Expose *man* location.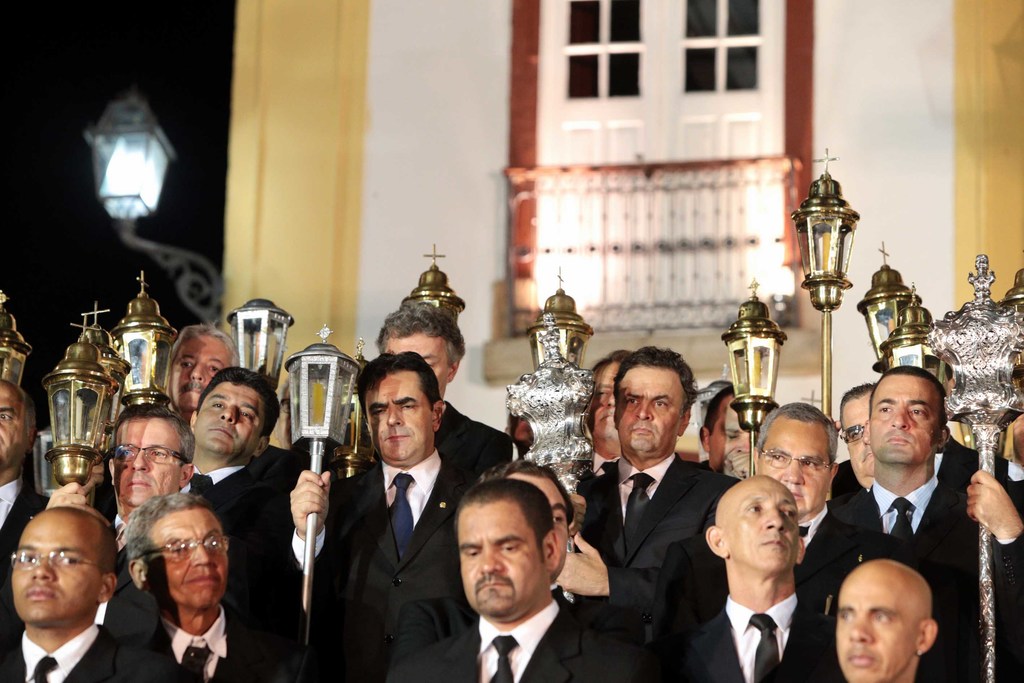
Exposed at bbox=[807, 367, 996, 680].
